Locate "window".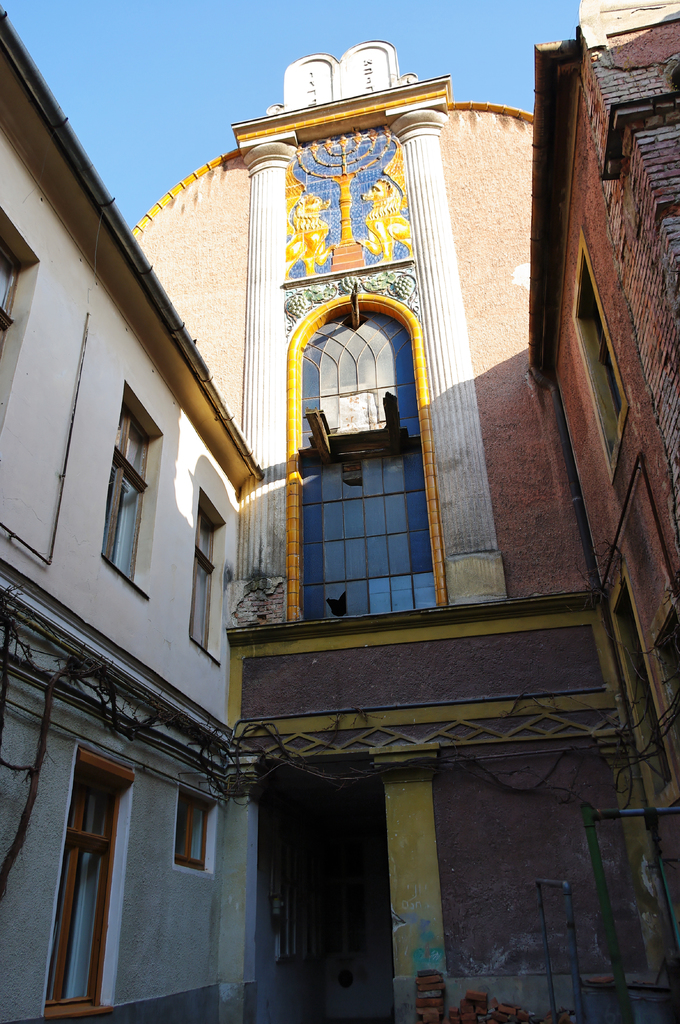
Bounding box: (x1=196, y1=488, x2=226, y2=660).
